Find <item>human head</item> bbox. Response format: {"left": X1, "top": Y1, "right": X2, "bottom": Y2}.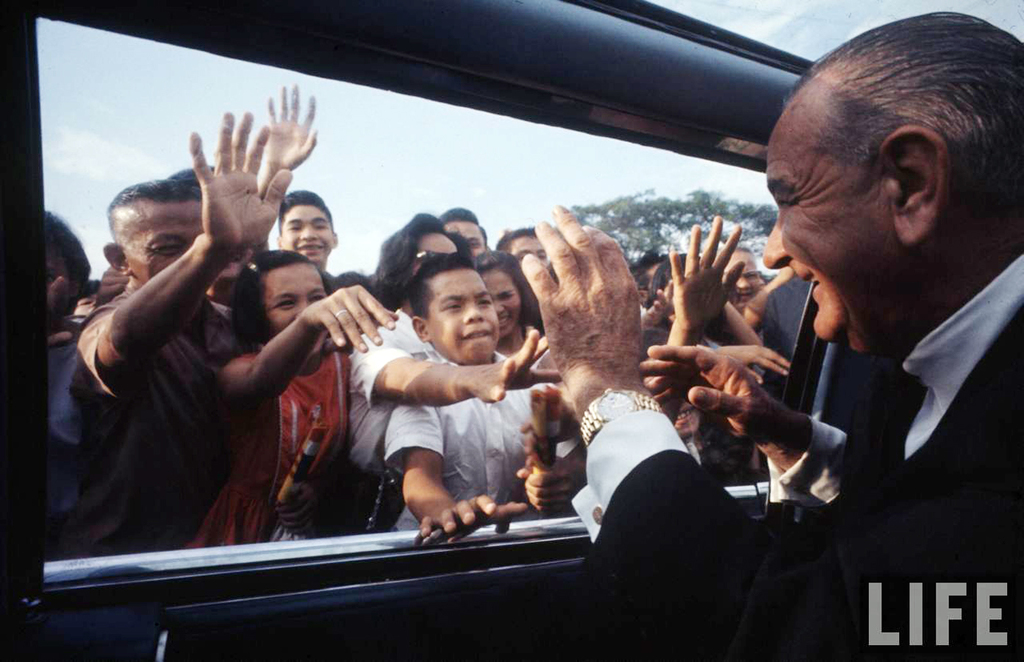
{"left": 500, "top": 215, "right": 554, "bottom": 280}.
